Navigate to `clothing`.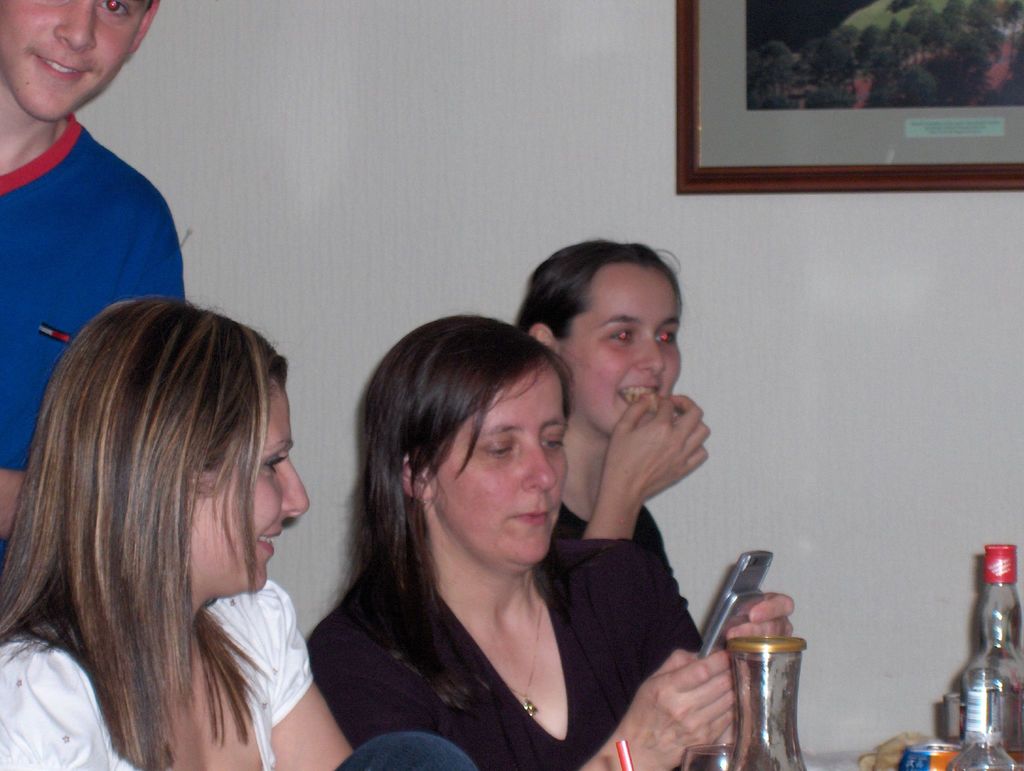
Navigation target: left=0, top=459, right=366, bottom=722.
